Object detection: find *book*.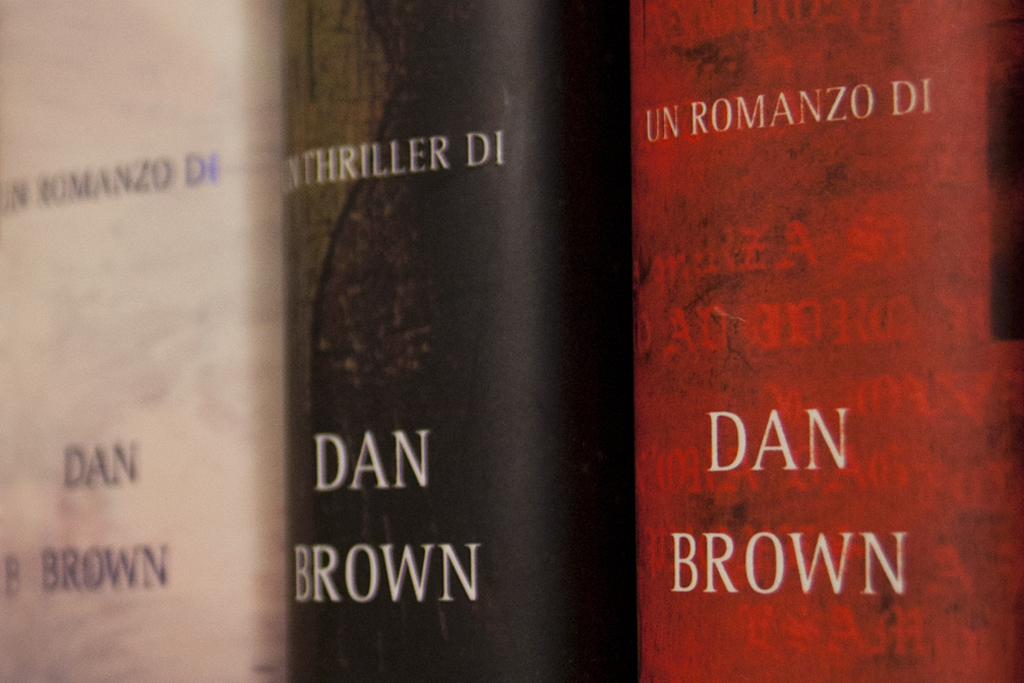
<region>287, 0, 640, 682</region>.
